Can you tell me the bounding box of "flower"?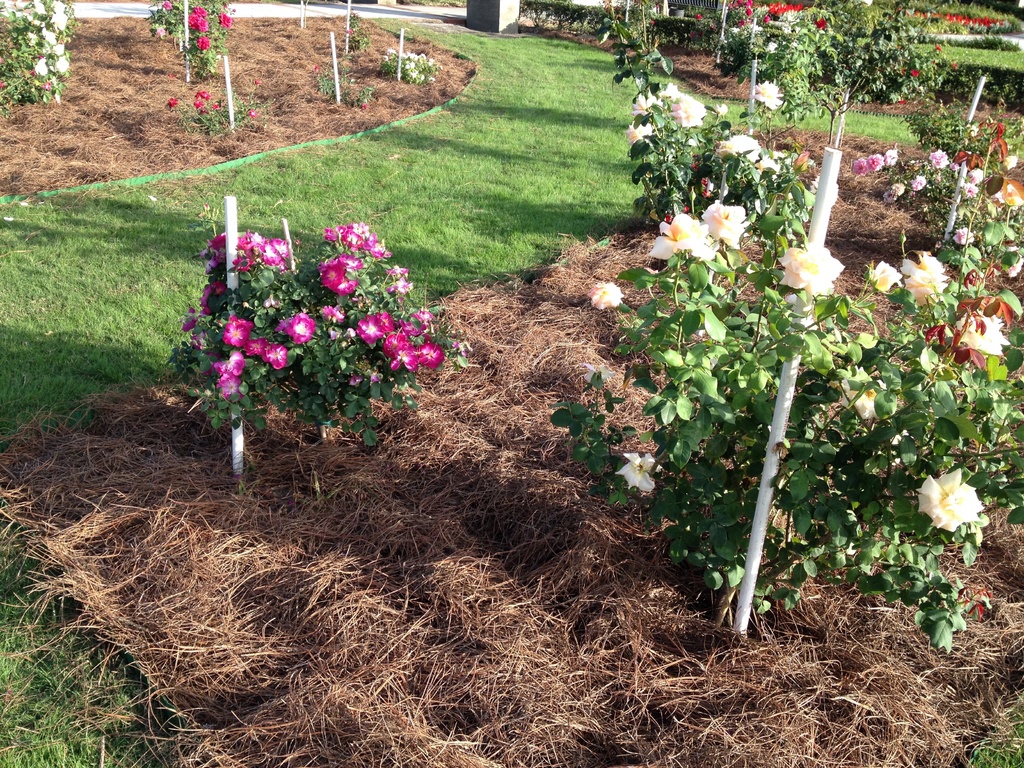
bbox(817, 15, 831, 29).
